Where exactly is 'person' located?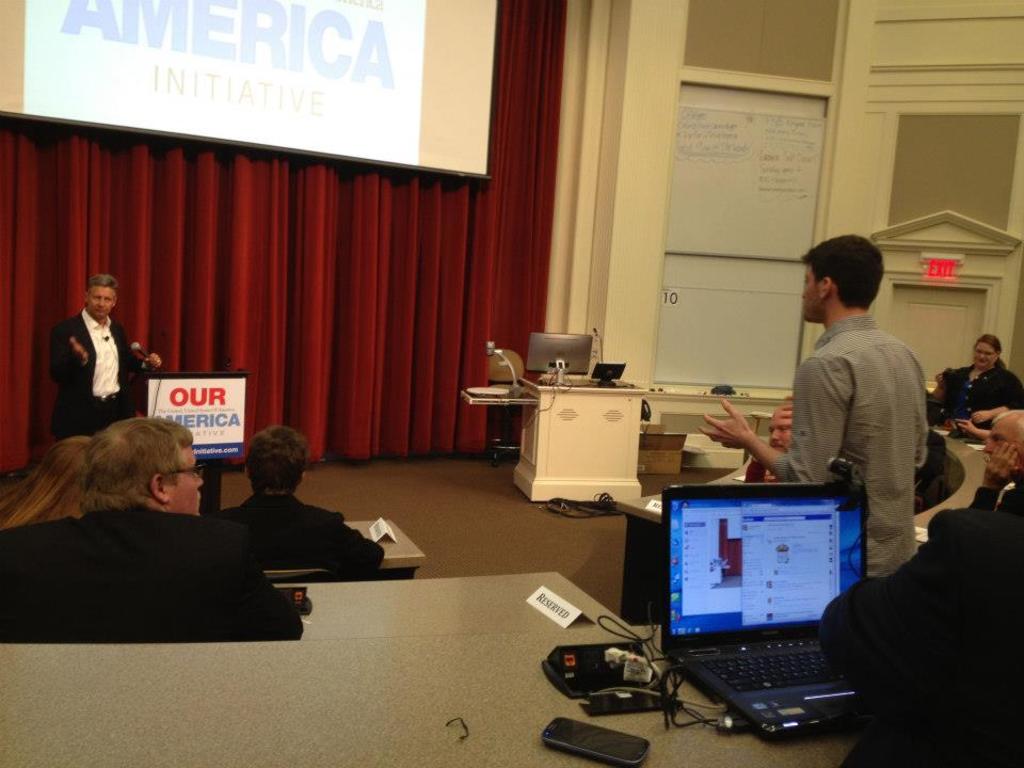
Its bounding box is {"x1": 957, "y1": 420, "x2": 987, "y2": 438}.
